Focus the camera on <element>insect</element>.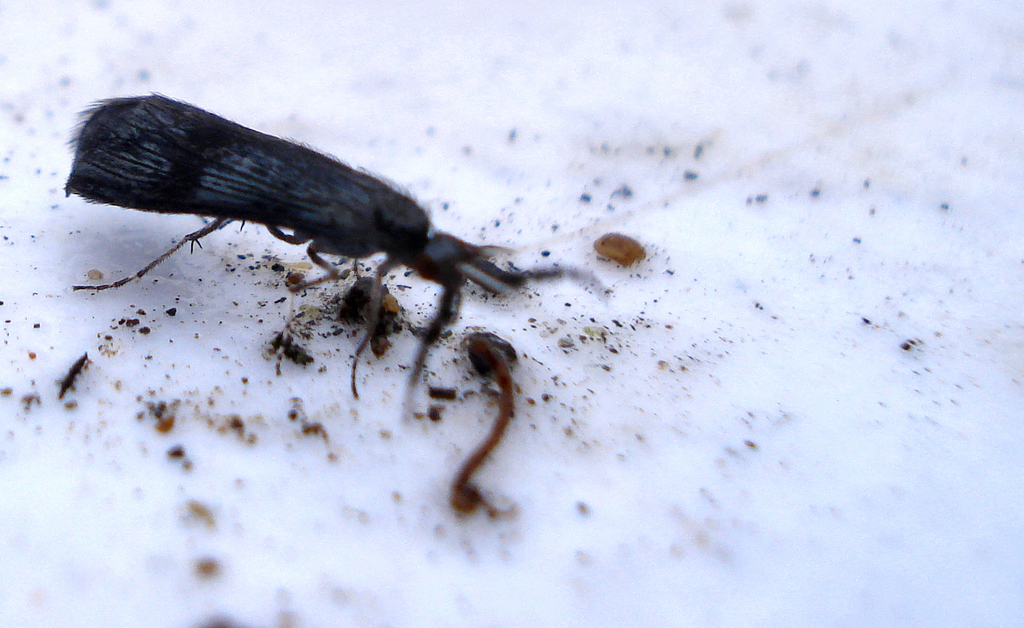
Focus region: 63, 91, 580, 396.
